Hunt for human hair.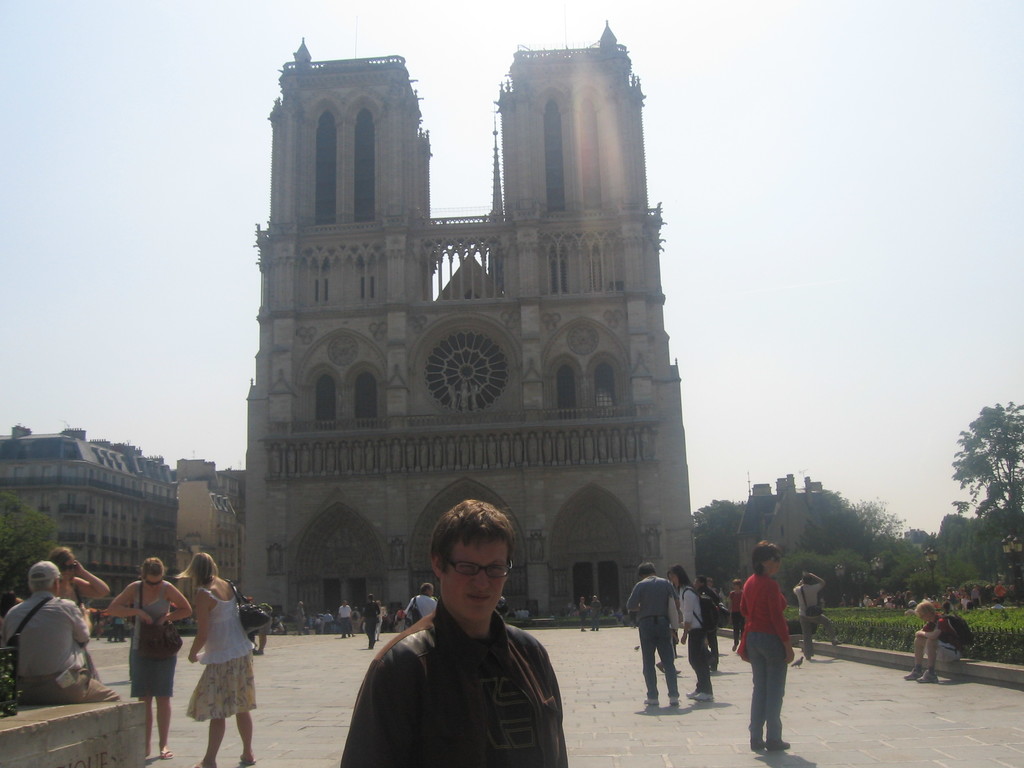
Hunted down at bbox=(50, 546, 74, 569).
